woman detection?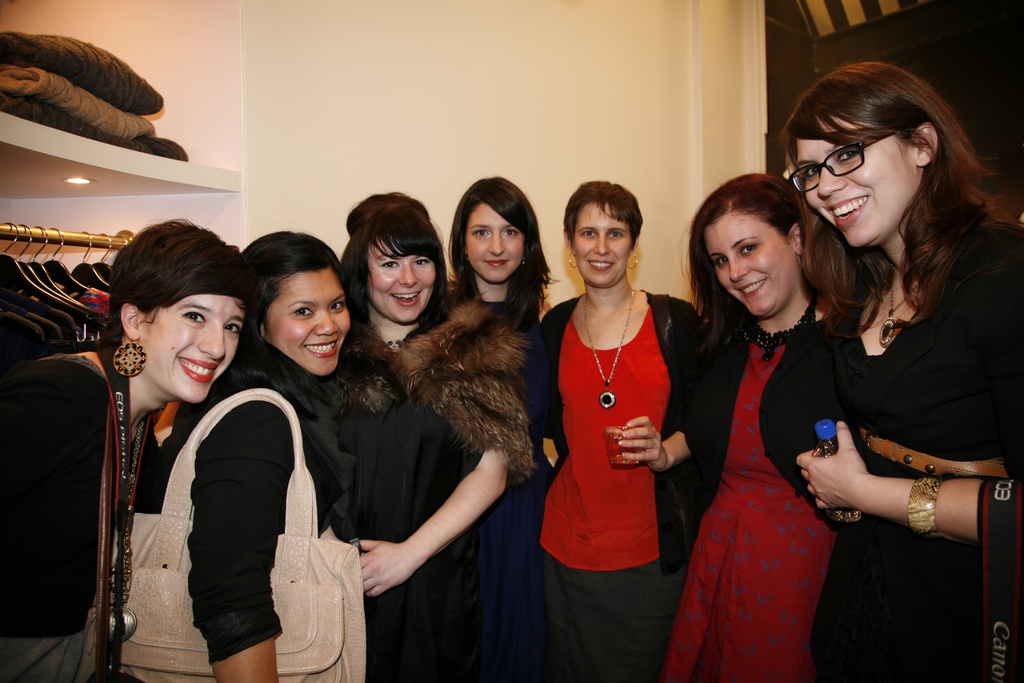
769, 59, 1023, 682
